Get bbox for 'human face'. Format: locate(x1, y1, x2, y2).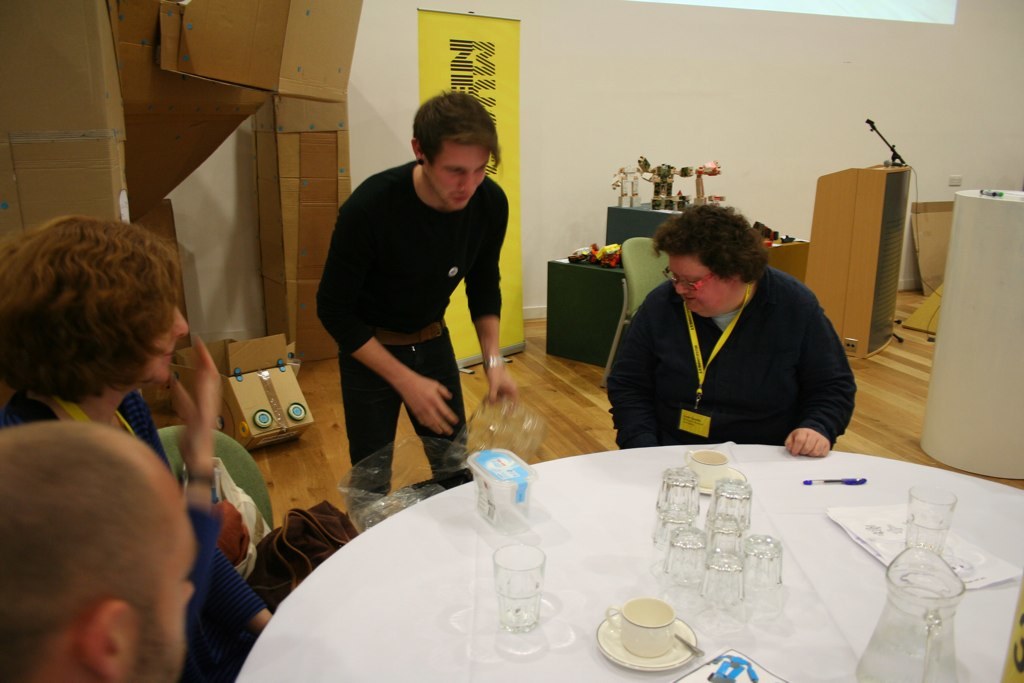
locate(141, 309, 186, 380).
